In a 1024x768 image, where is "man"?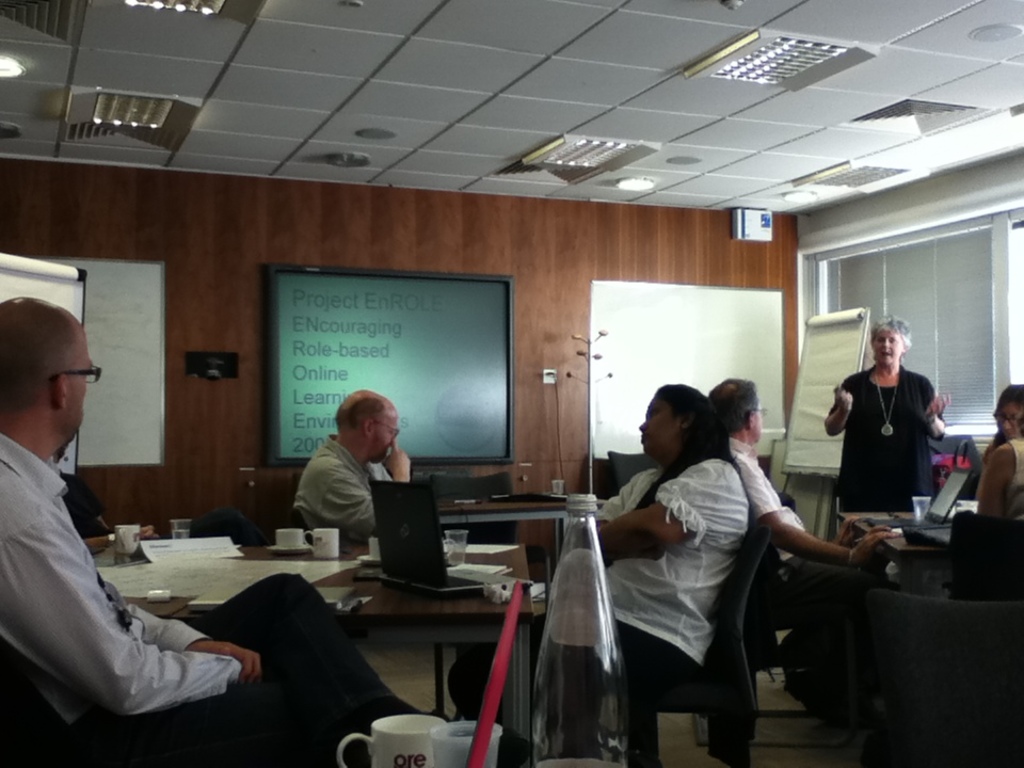
rect(294, 390, 411, 553).
